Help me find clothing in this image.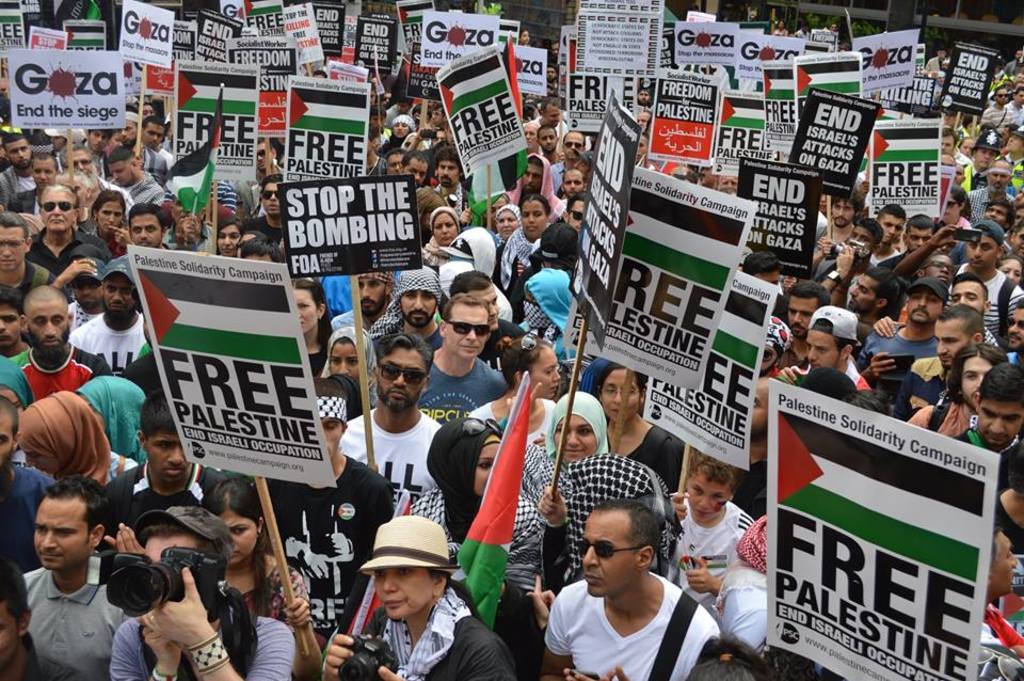
Found it: pyautogui.locateOnScreen(955, 267, 1023, 337).
